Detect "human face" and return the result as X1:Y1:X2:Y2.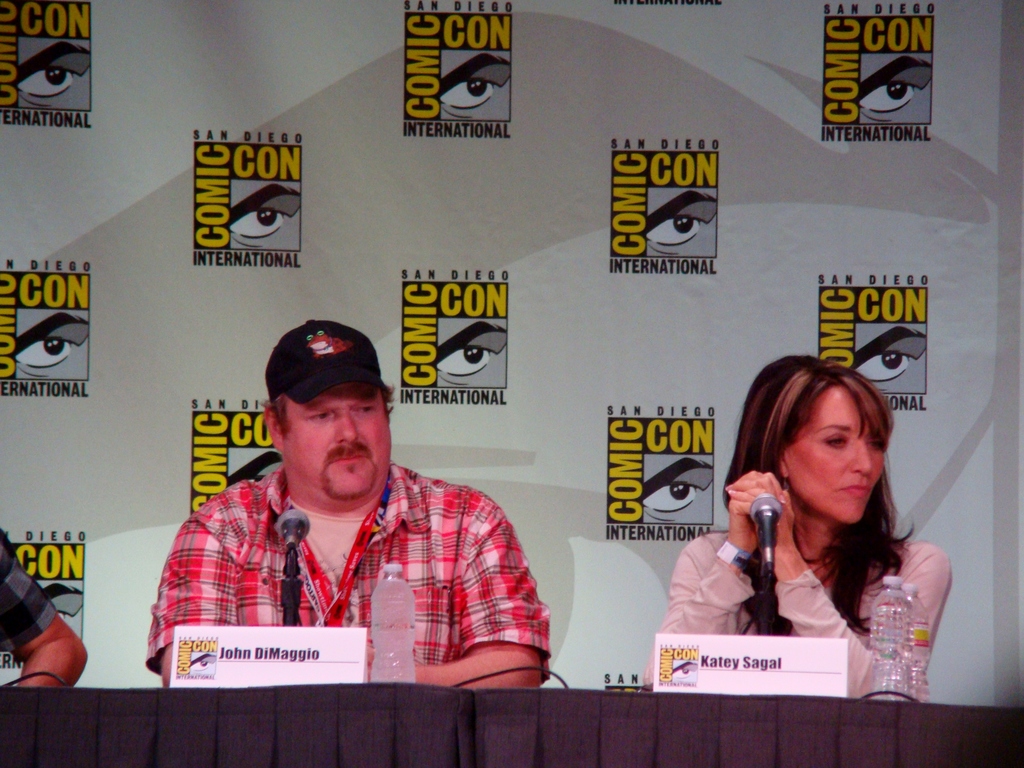
287:379:397:495.
